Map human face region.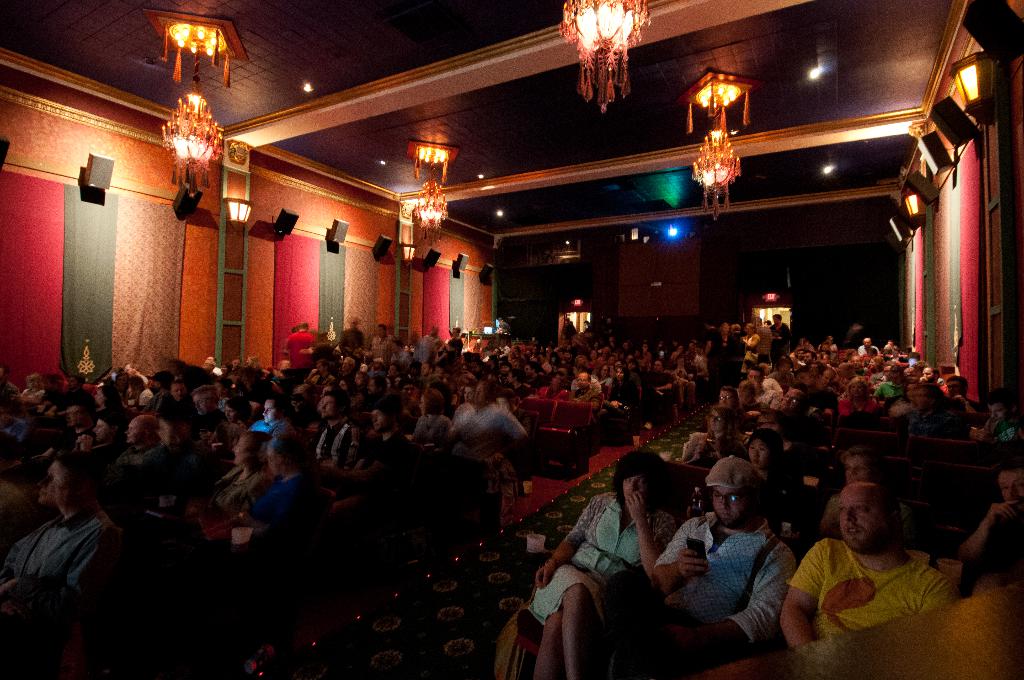
Mapped to {"x1": 998, "y1": 466, "x2": 1023, "y2": 505}.
